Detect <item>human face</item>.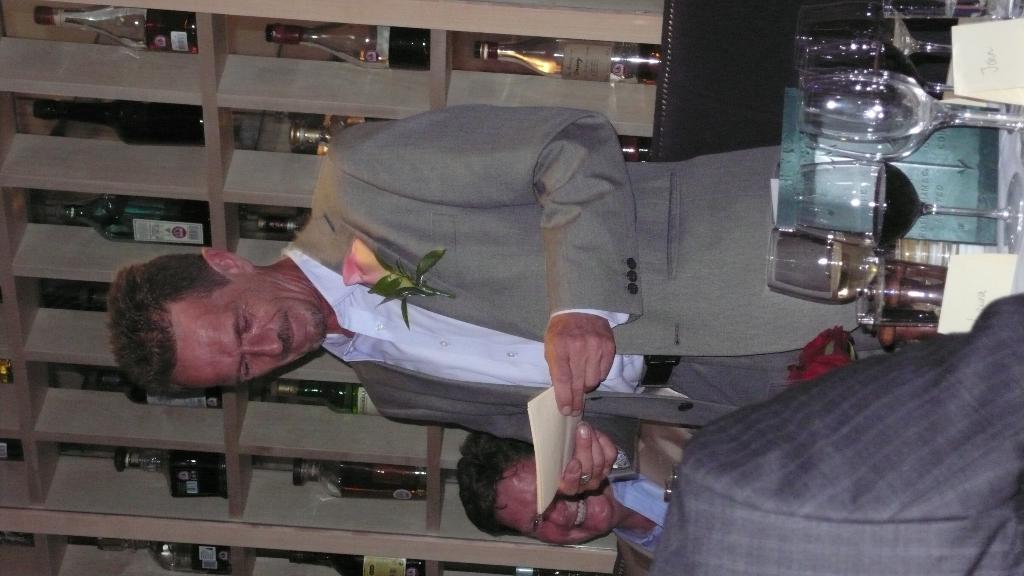
Detected at (501, 461, 612, 545).
